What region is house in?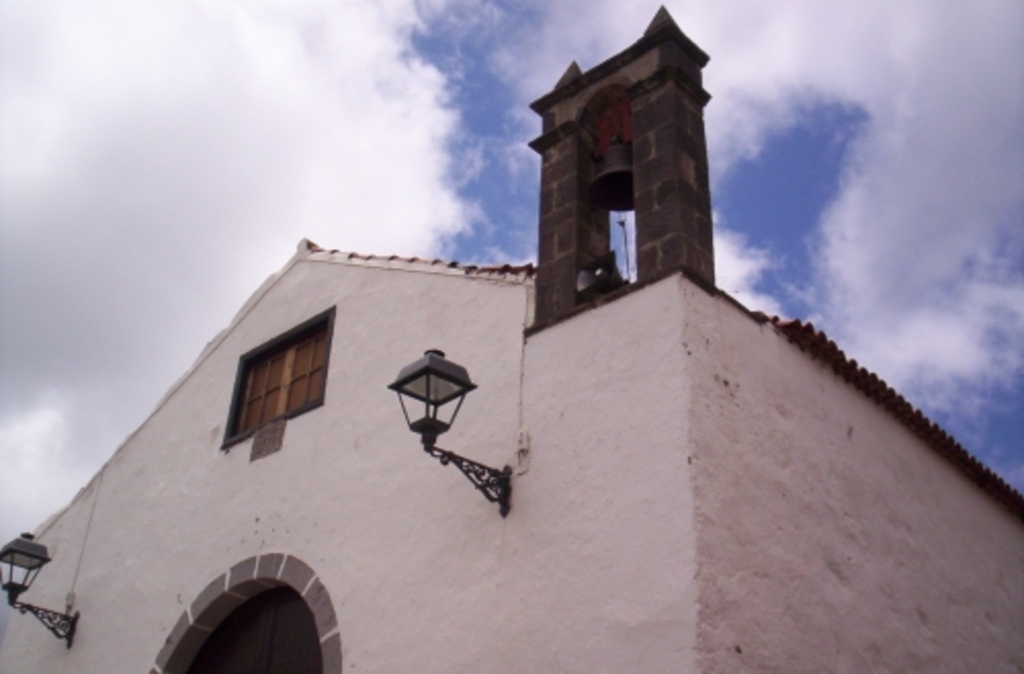
[0,6,1022,672].
